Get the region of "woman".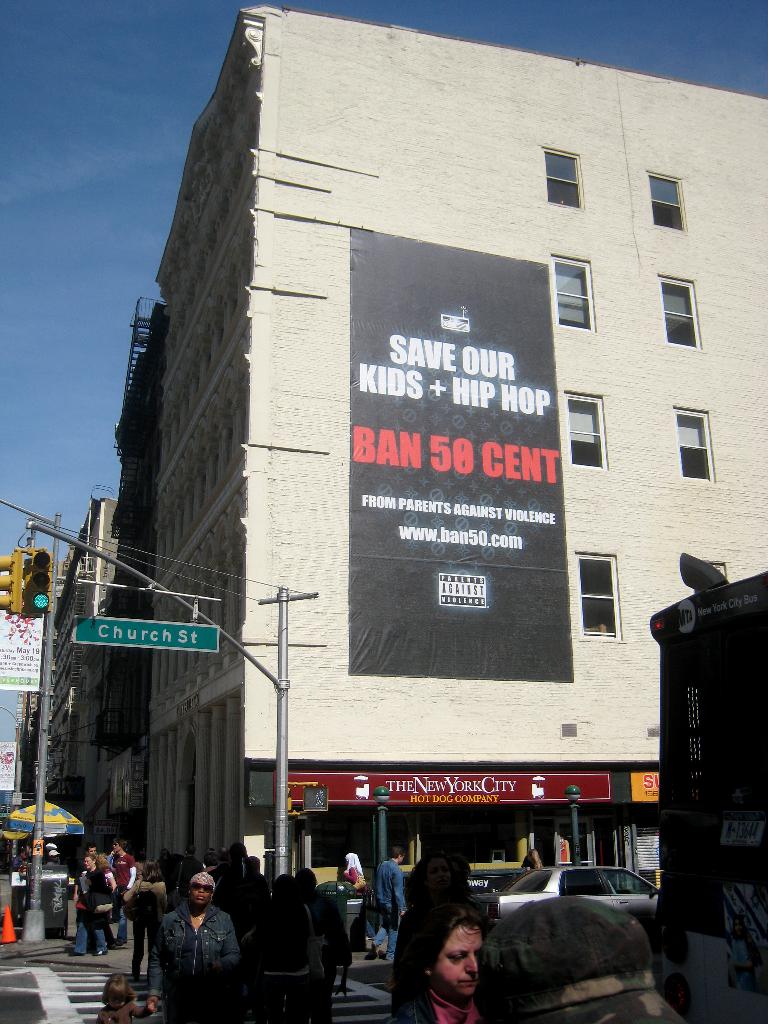
<box>121,861,170,973</box>.
